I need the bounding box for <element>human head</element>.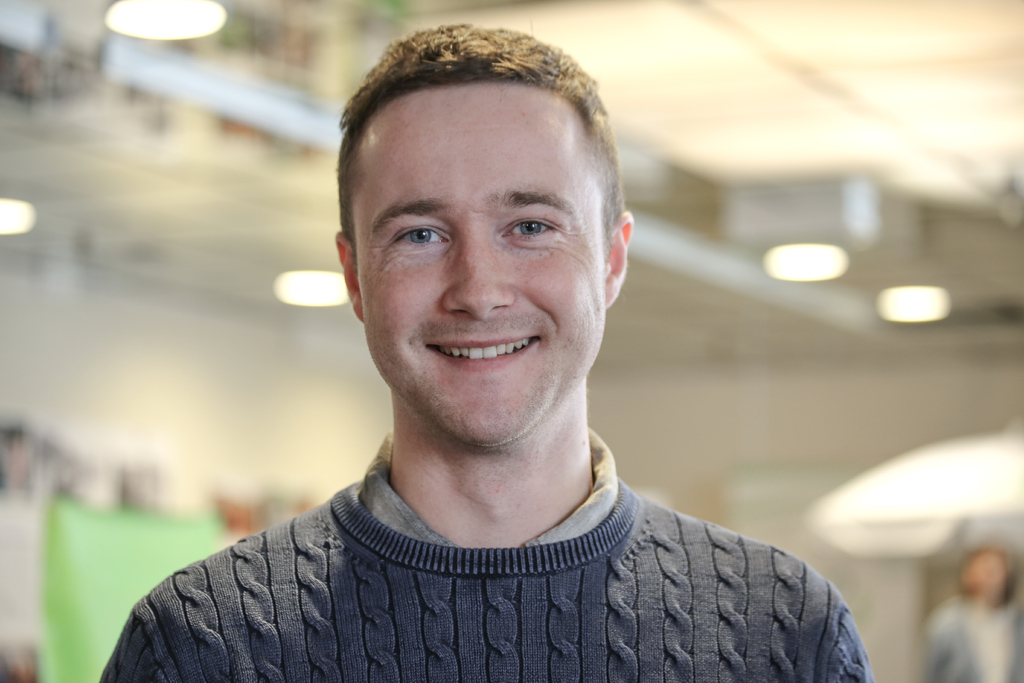
Here it is: 952:548:1020:608.
